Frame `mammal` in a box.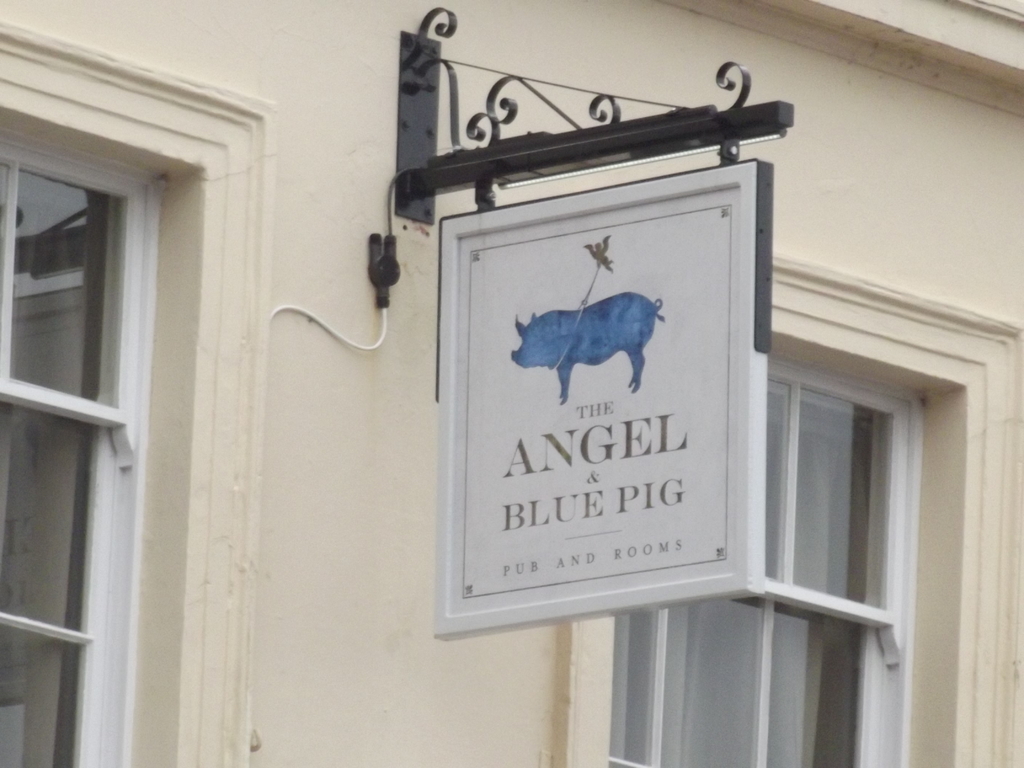
{"x1": 510, "y1": 290, "x2": 662, "y2": 406}.
